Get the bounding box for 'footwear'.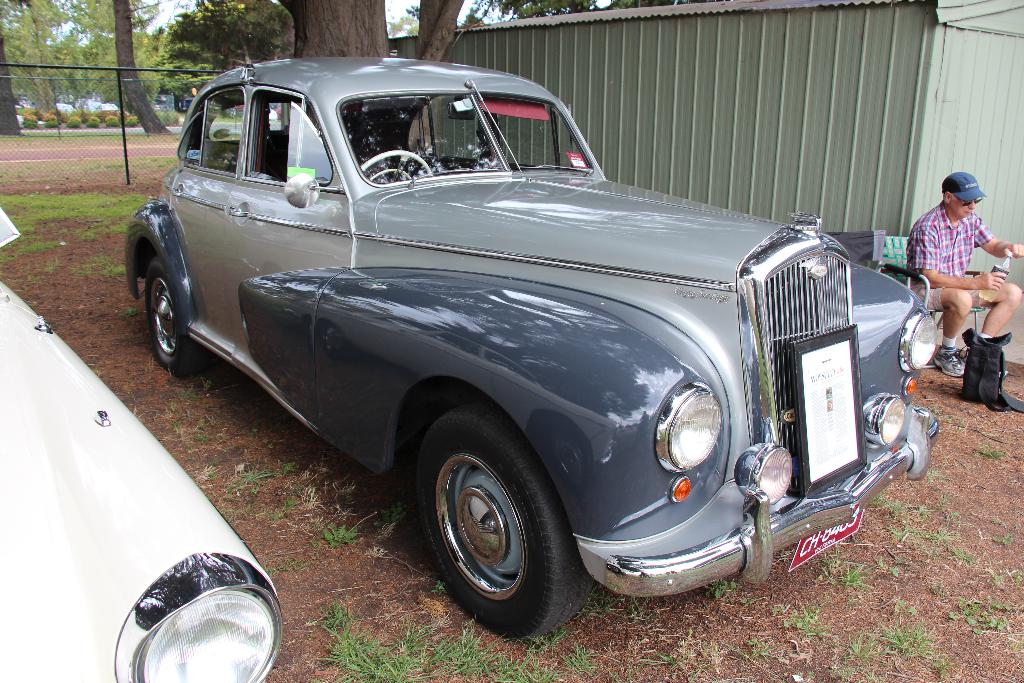
l=927, t=347, r=966, b=377.
